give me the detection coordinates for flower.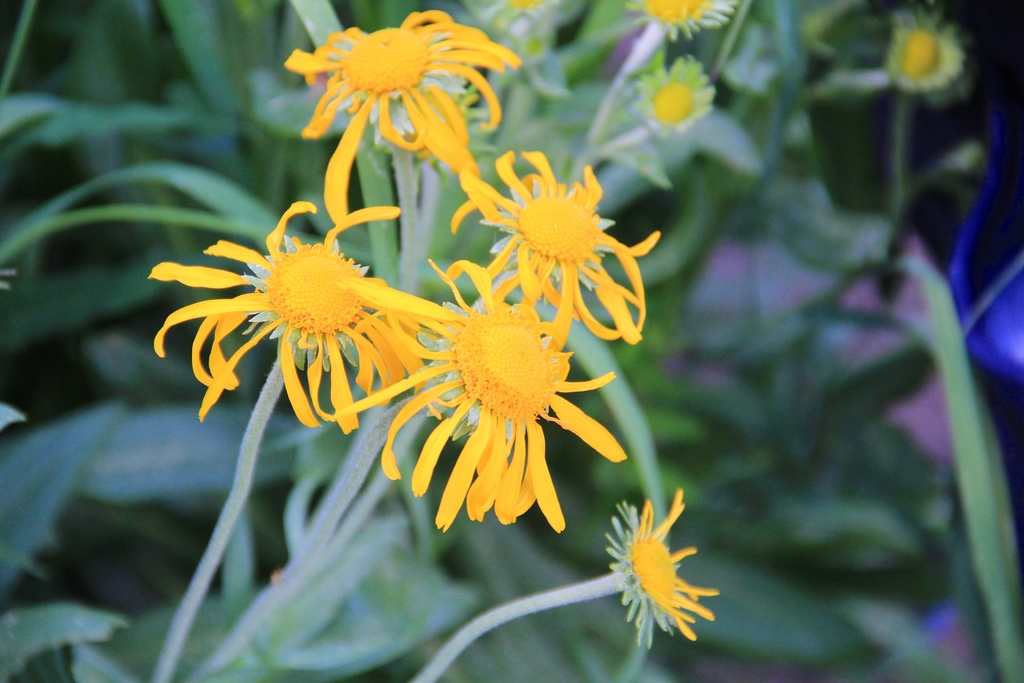
x1=152 y1=199 x2=455 y2=434.
